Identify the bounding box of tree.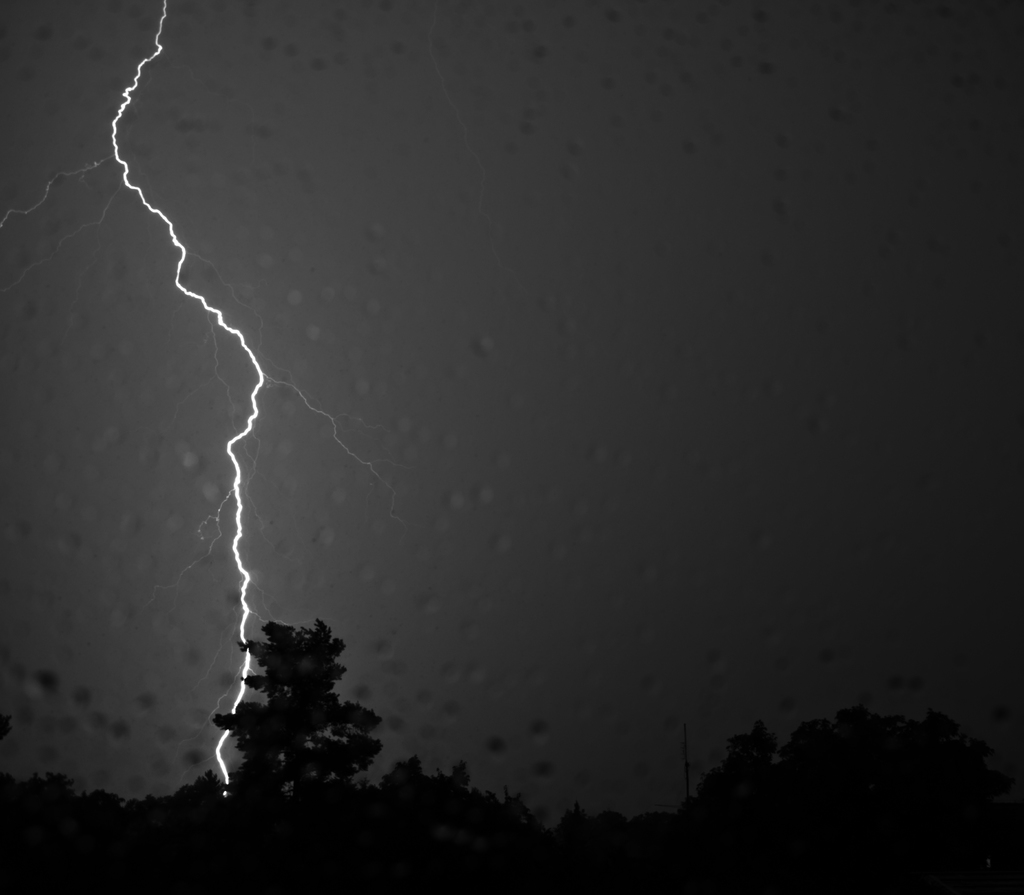
218 572 376 828.
